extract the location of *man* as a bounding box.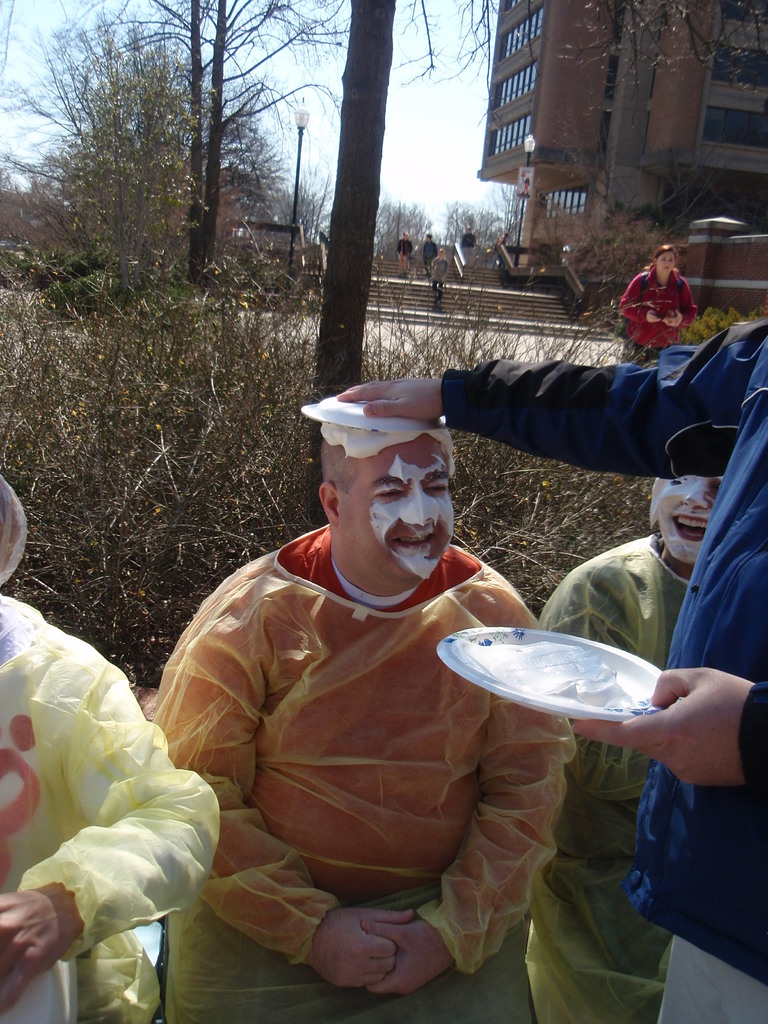
<region>422, 231, 438, 280</region>.
